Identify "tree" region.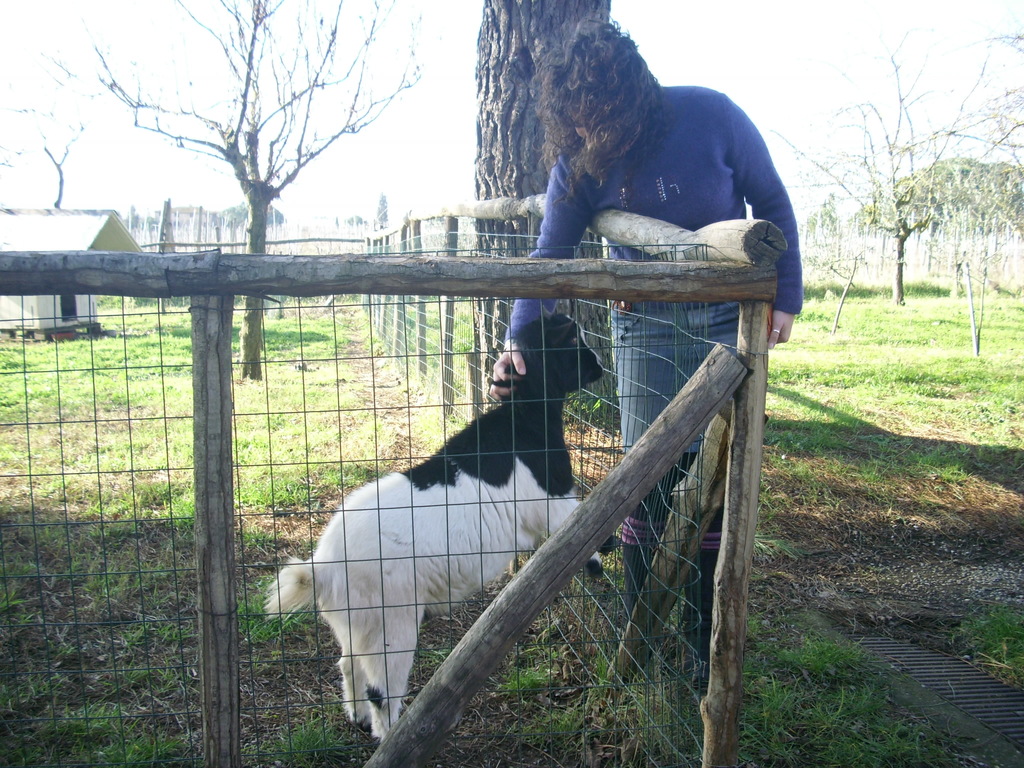
Region: locate(225, 204, 282, 262).
